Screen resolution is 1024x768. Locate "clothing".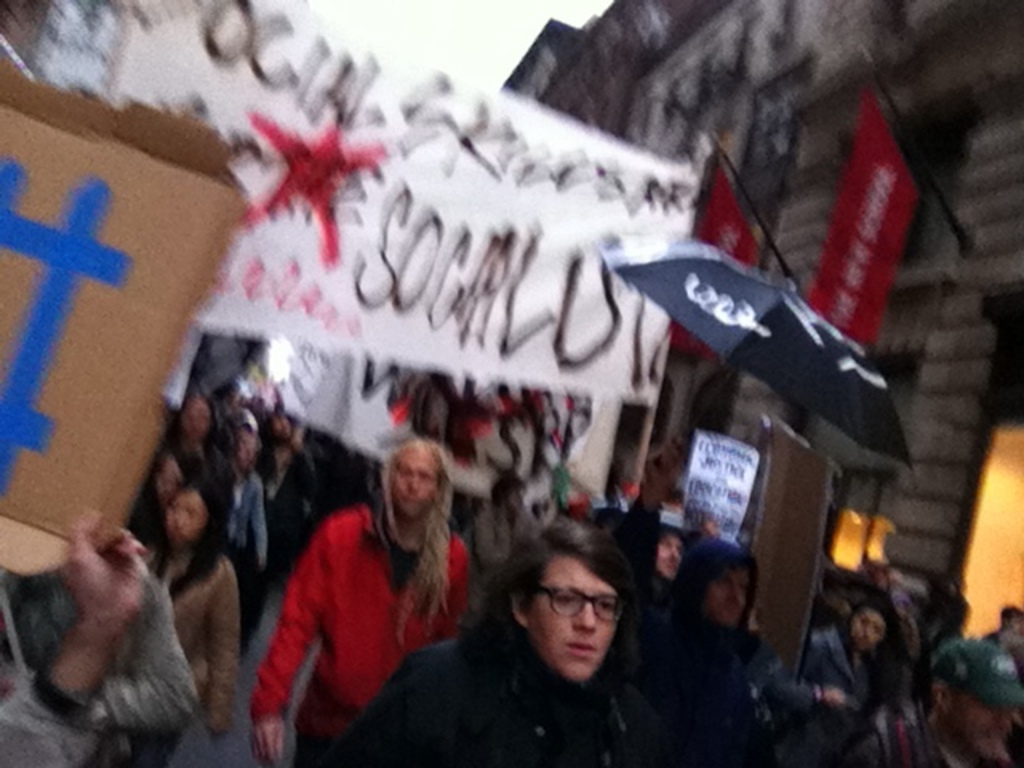
[235,472,267,565].
